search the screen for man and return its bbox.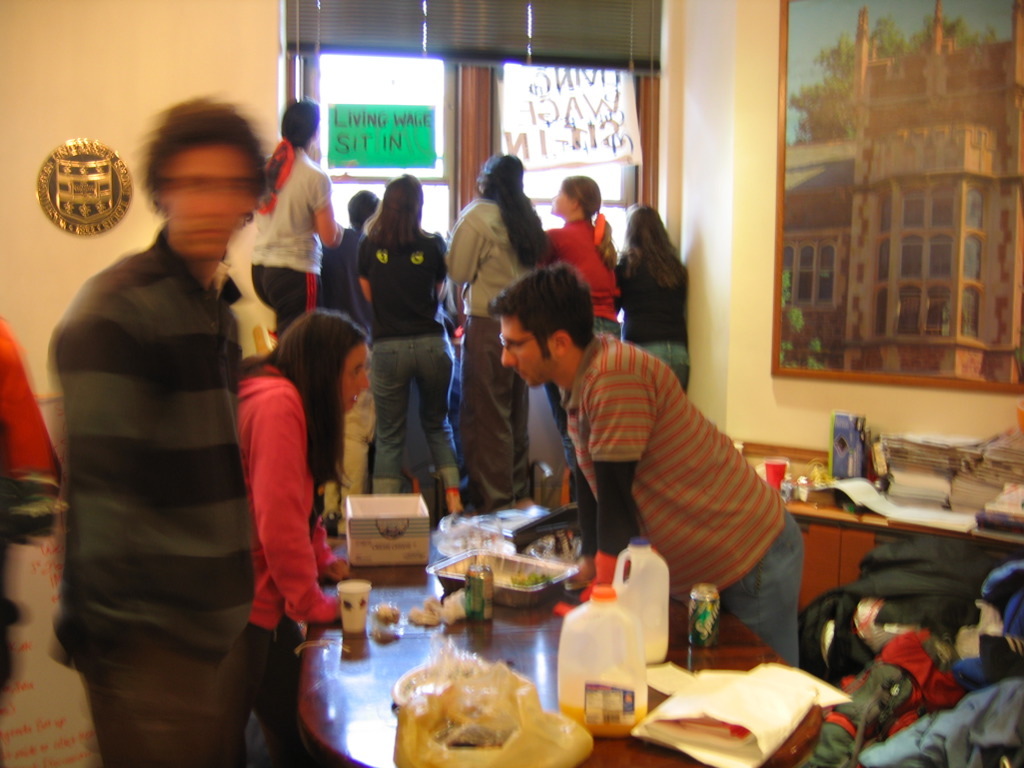
Found: {"x1": 487, "y1": 264, "x2": 799, "y2": 668}.
